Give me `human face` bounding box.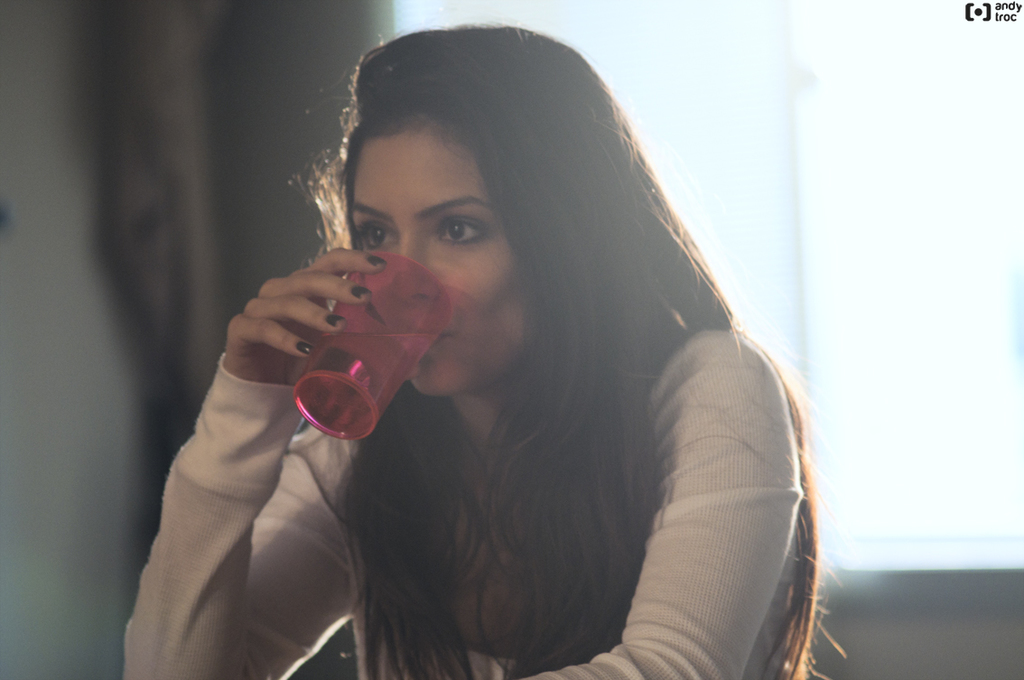
349, 109, 519, 397.
